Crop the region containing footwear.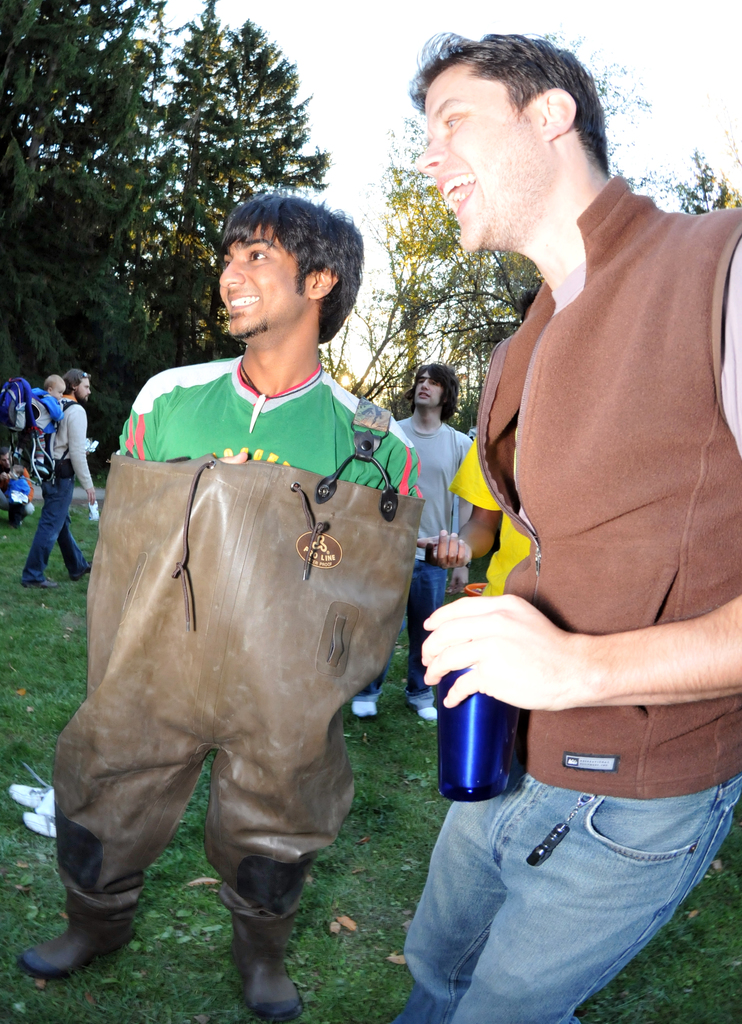
Crop region: 350:696:376:715.
